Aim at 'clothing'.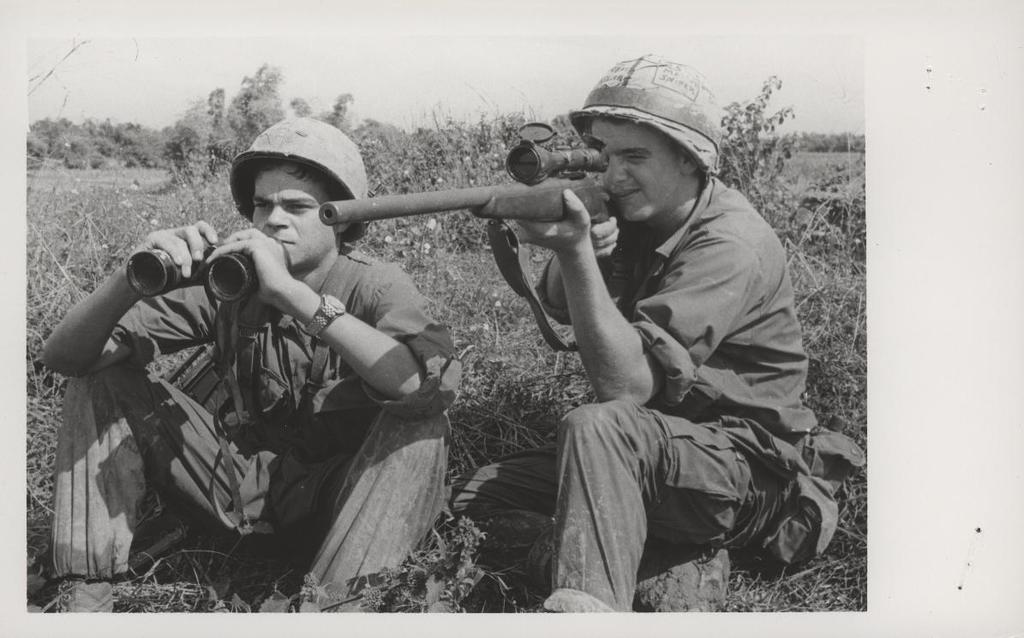
Aimed at bbox=[126, 245, 449, 578].
